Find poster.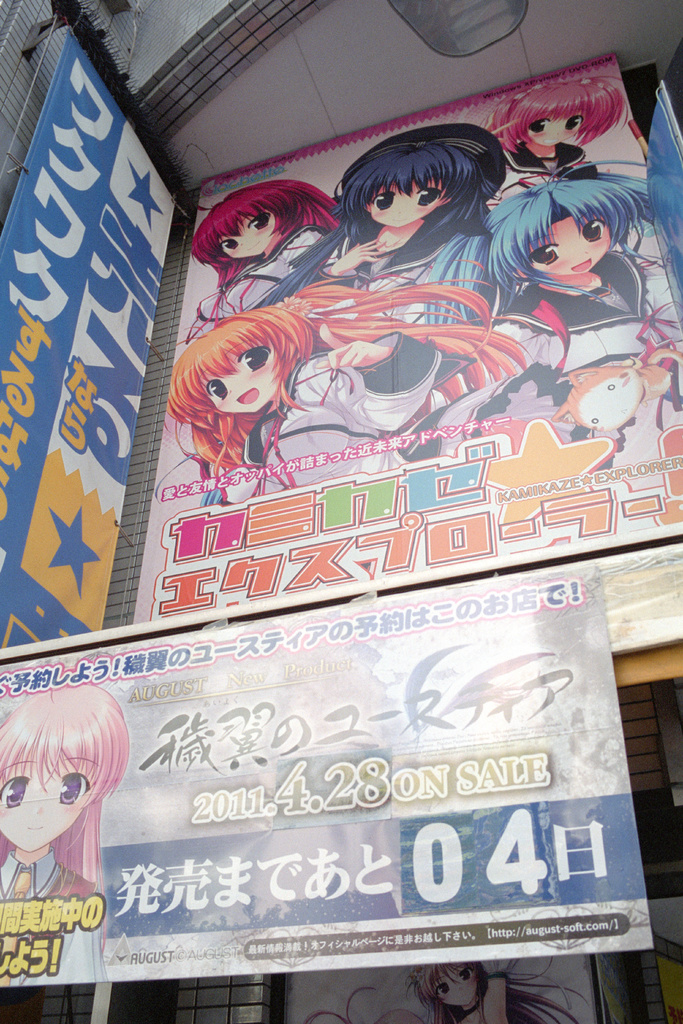
<region>0, 33, 182, 643</region>.
